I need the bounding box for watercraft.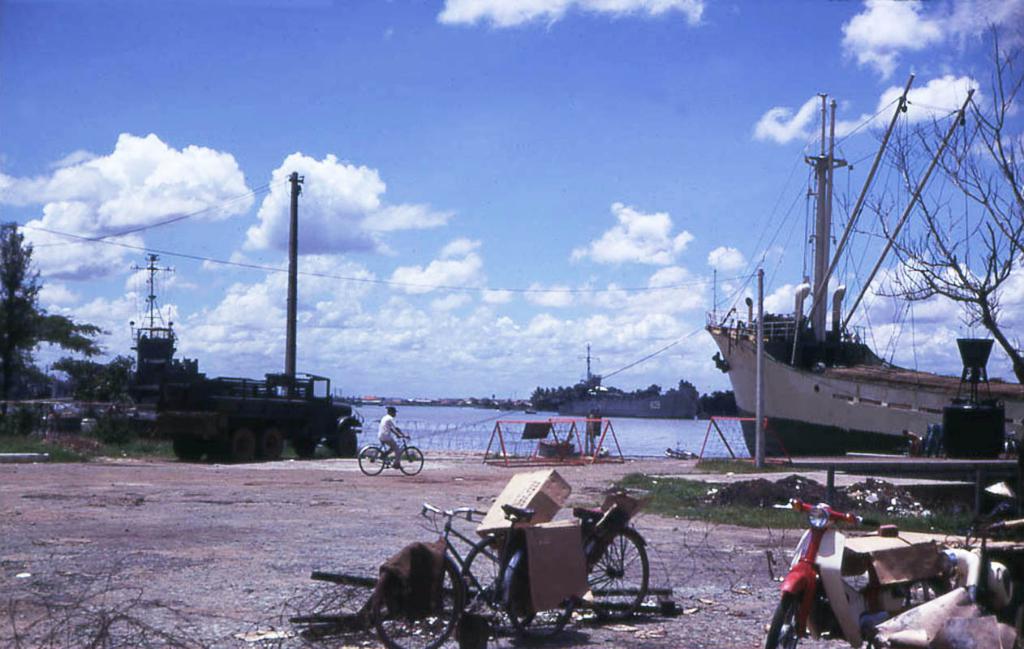
Here it is: bbox(694, 69, 992, 486).
